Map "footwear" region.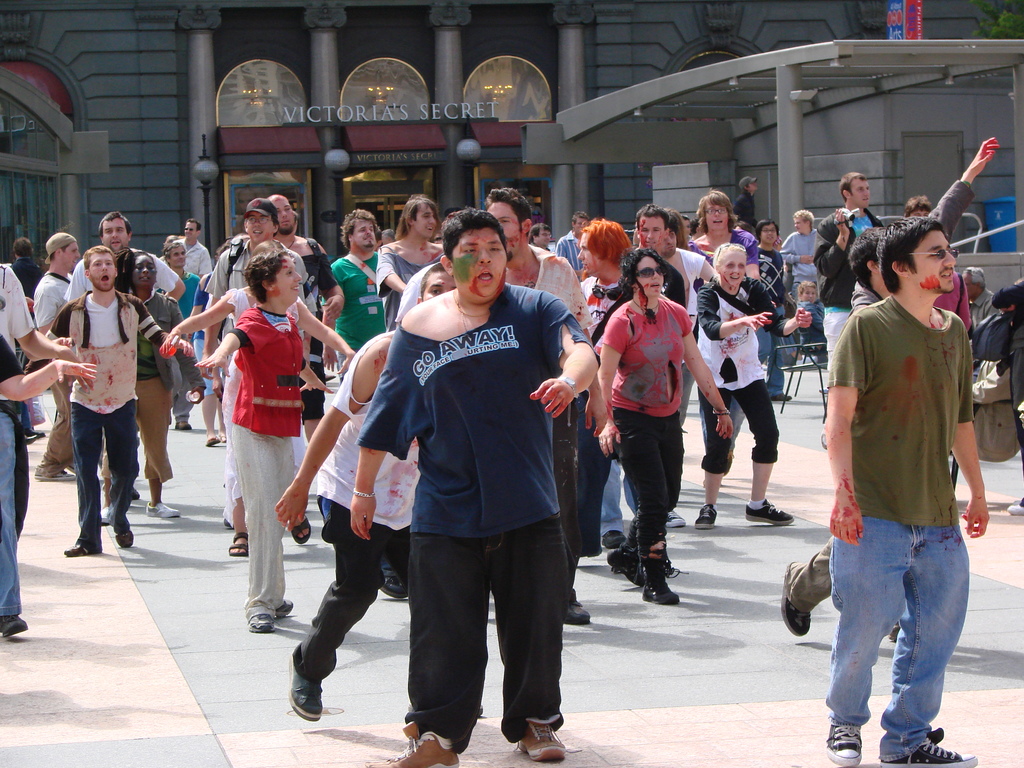
Mapped to {"x1": 248, "y1": 613, "x2": 275, "y2": 633}.
